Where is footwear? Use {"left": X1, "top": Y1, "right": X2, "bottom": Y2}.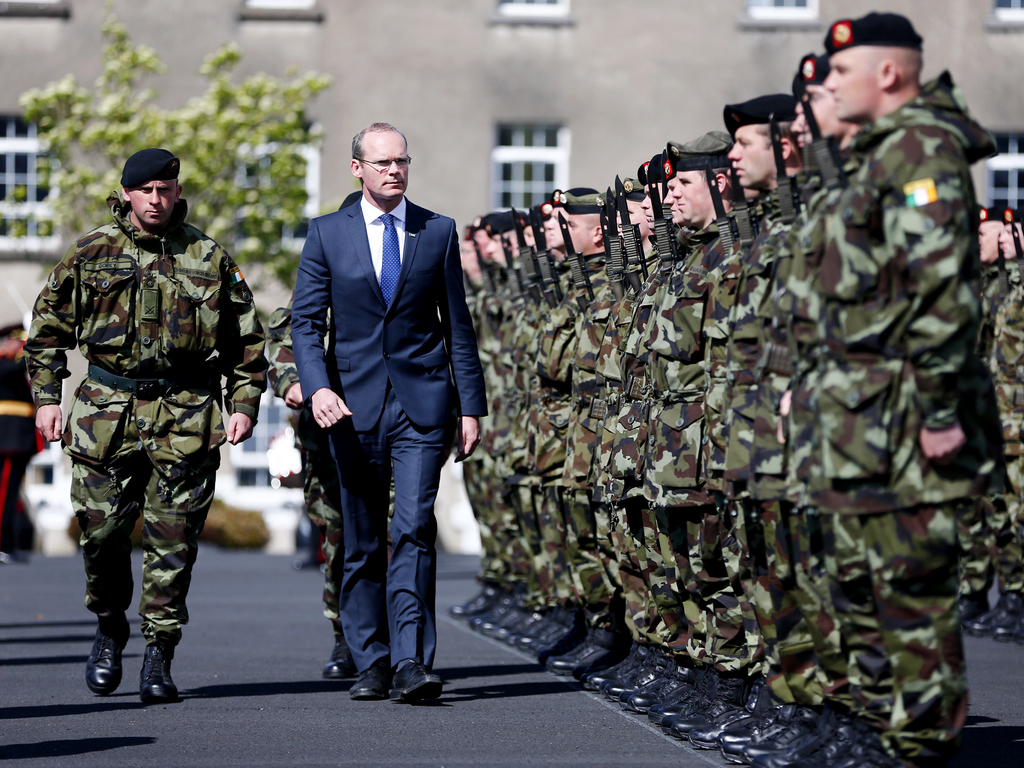
{"left": 327, "top": 631, "right": 362, "bottom": 677}.
